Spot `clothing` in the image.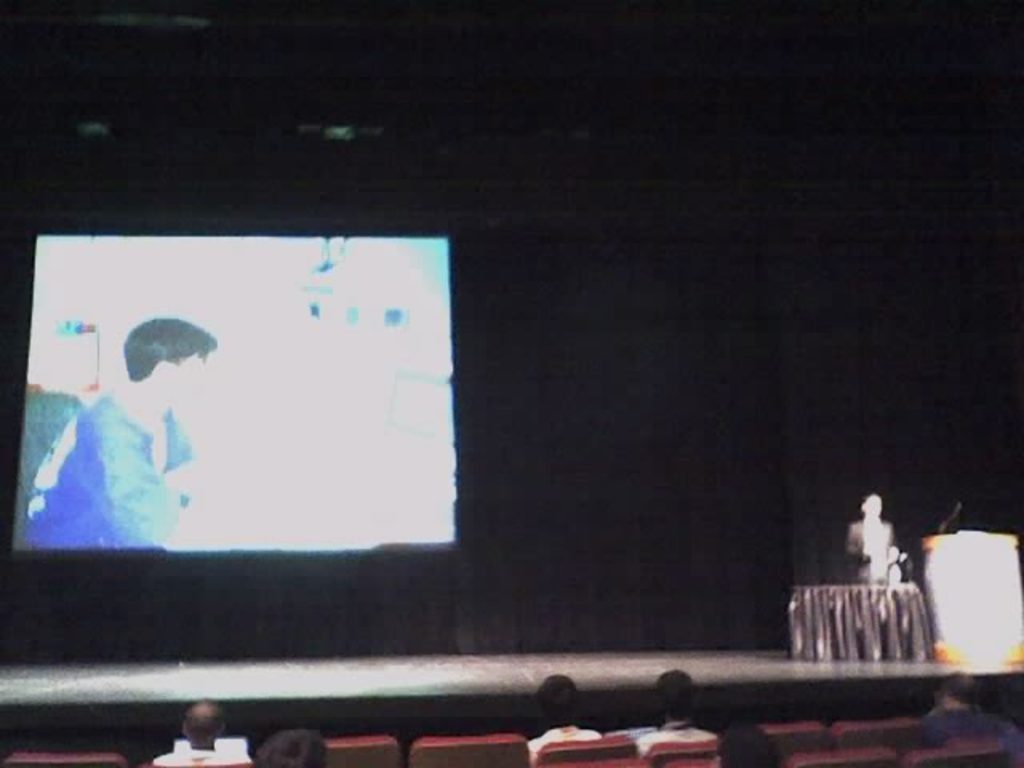
`clothing` found at 29, 392, 186, 547.
